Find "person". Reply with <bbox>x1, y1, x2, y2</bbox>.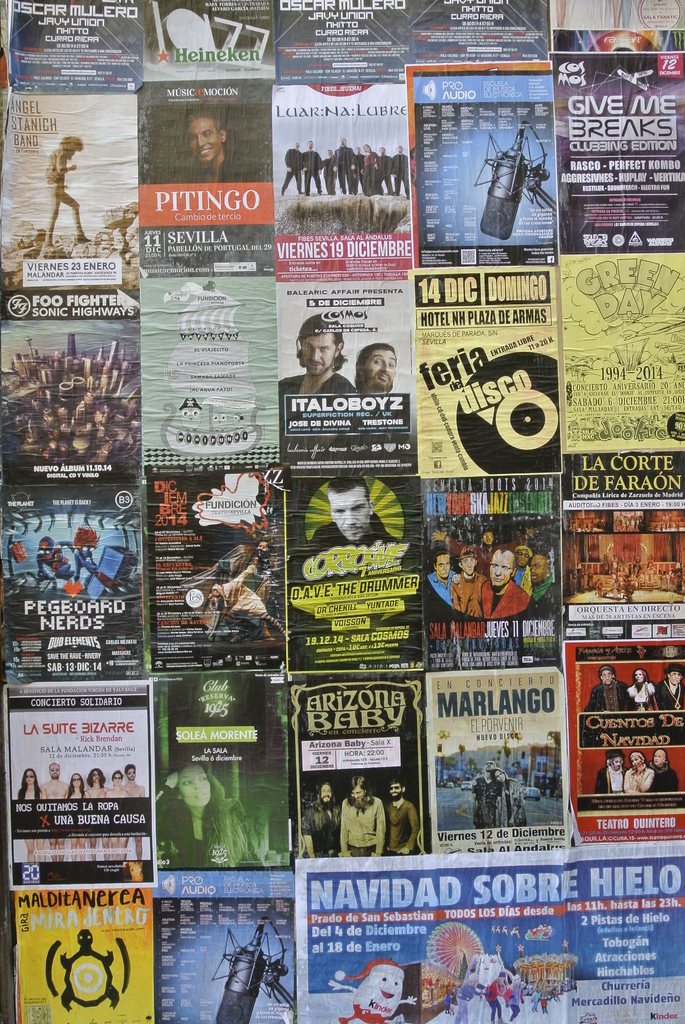
<bbox>442, 986, 461, 1016</bbox>.
